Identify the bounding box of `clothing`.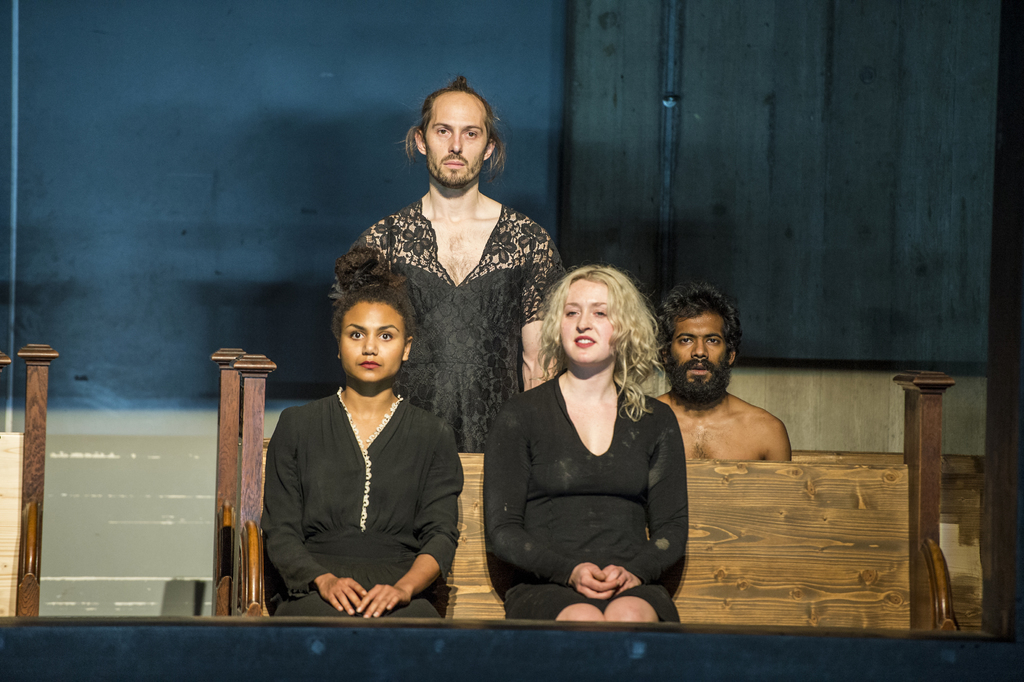
select_region(483, 372, 693, 625).
